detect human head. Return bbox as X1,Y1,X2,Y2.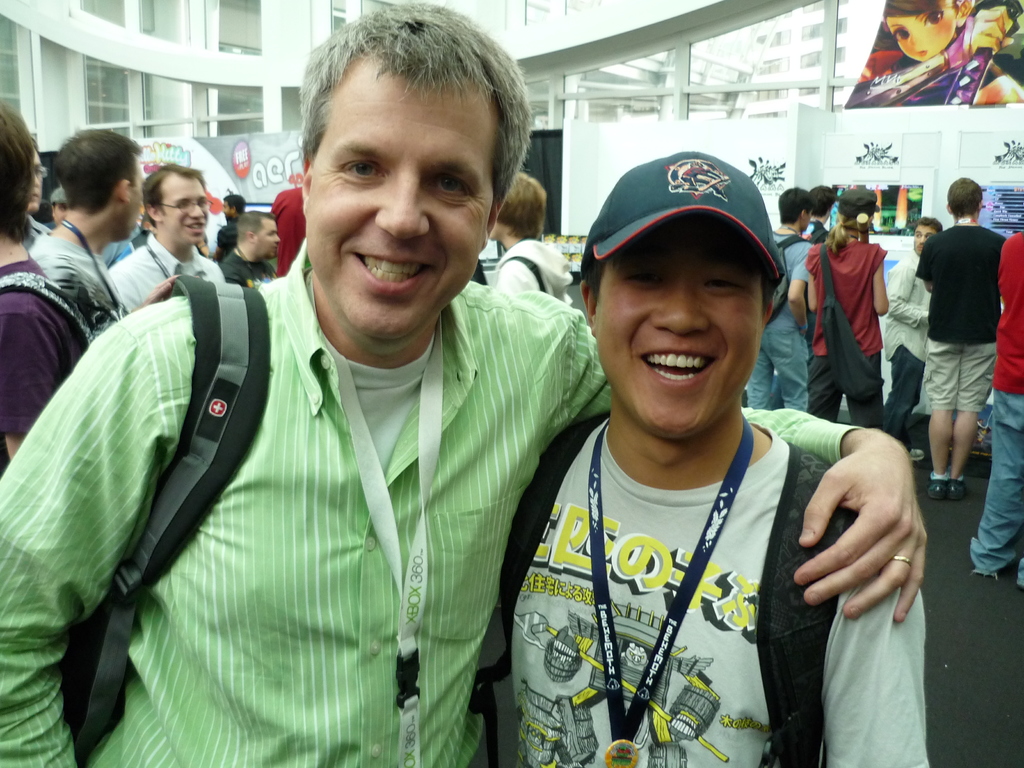
577,150,787,440.
